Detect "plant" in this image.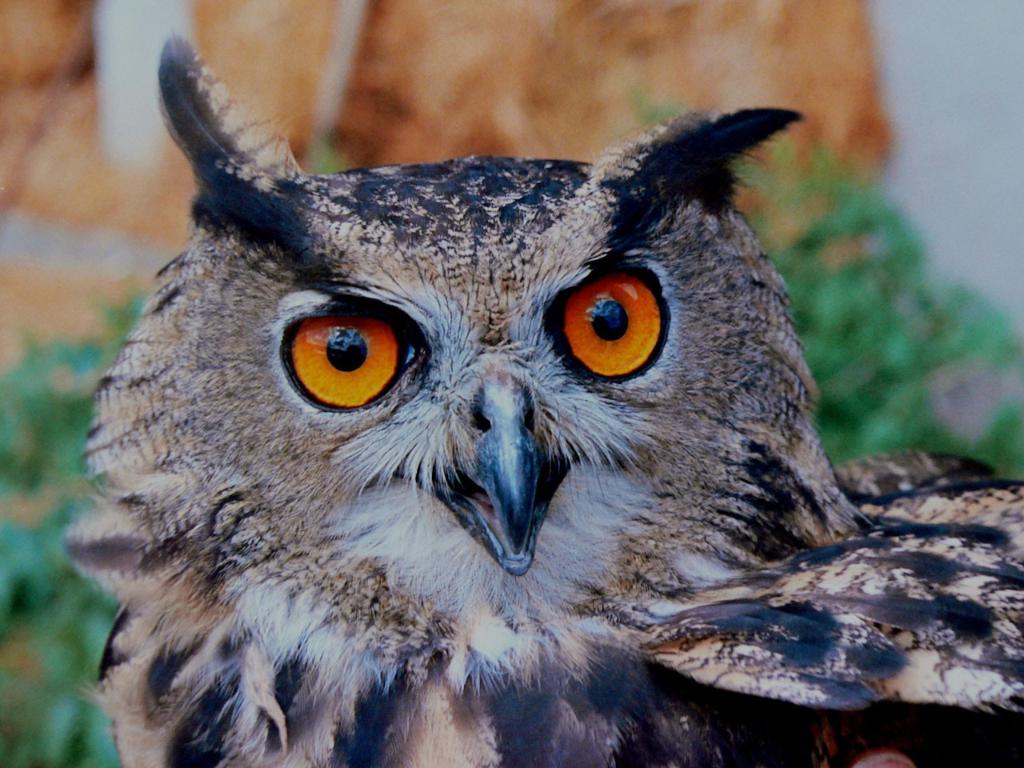
Detection: {"left": 722, "top": 142, "right": 1023, "bottom": 484}.
